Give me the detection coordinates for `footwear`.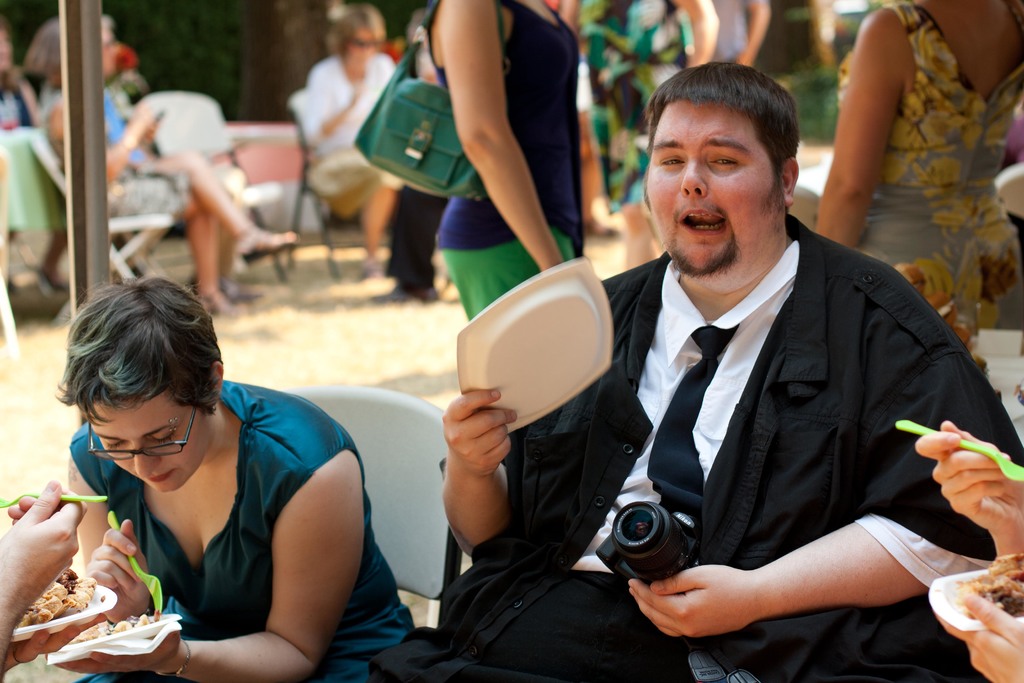
detection(239, 220, 301, 267).
